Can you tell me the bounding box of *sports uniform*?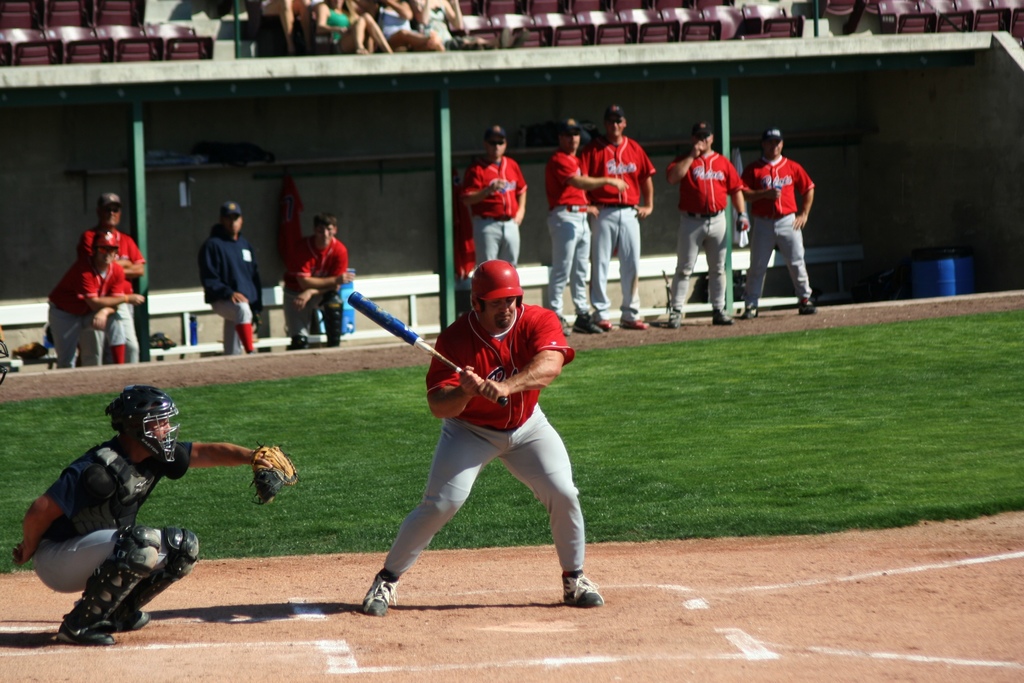
pyautogui.locateOnScreen(289, 210, 357, 351).
